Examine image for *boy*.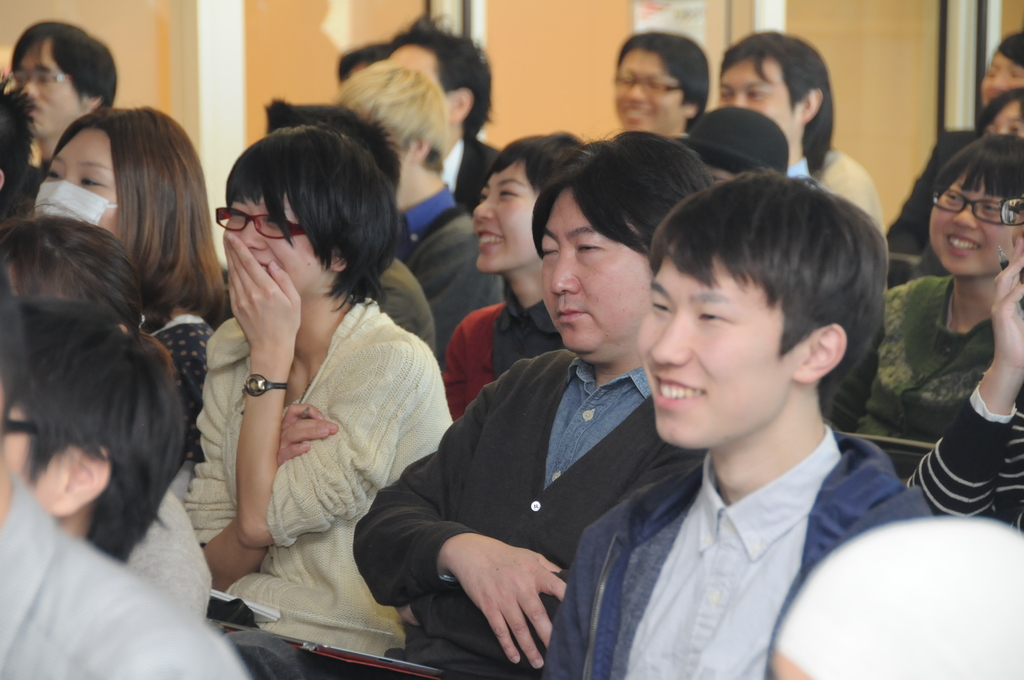
Examination result: detection(679, 107, 792, 184).
